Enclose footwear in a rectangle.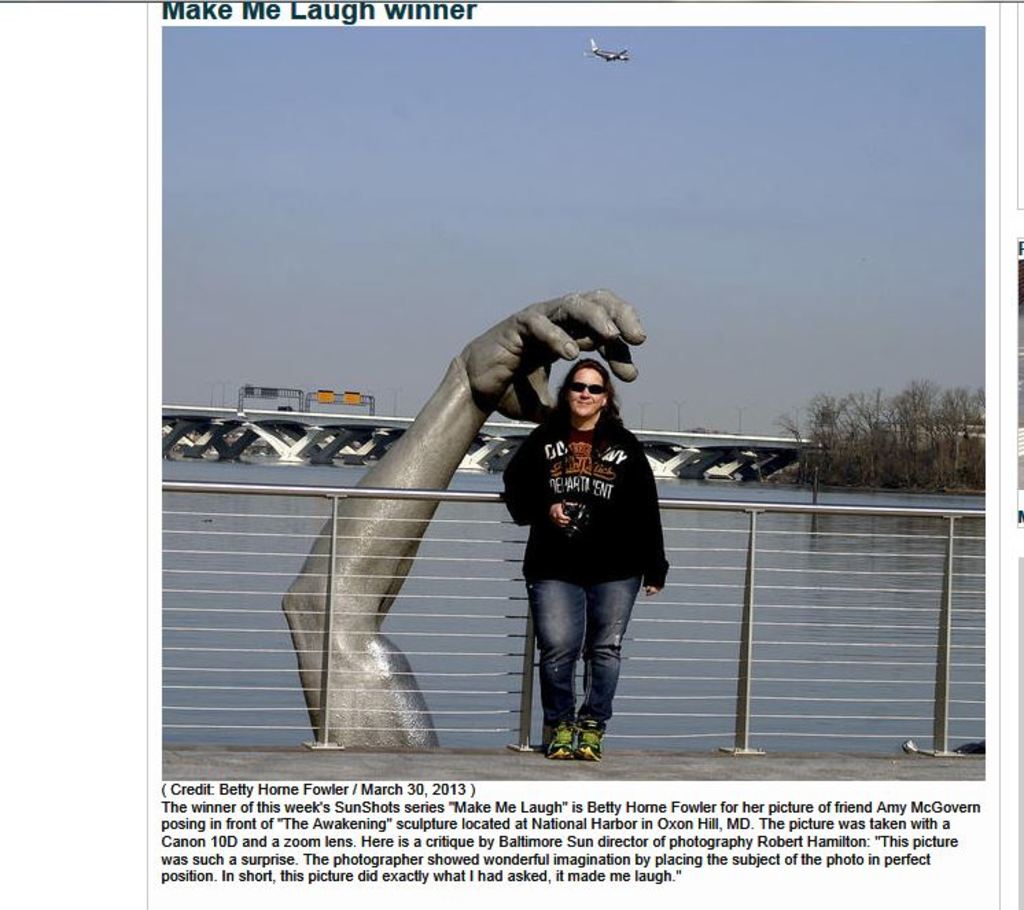
x1=544, y1=719, x2=572, y2=760.
